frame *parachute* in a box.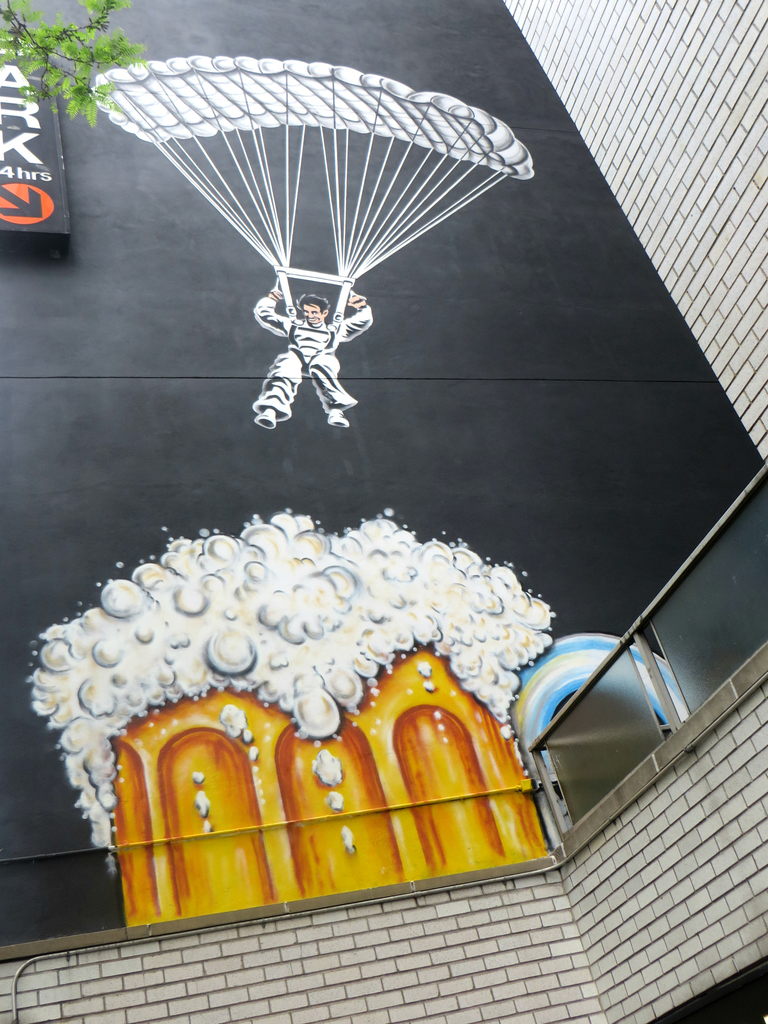
92,51,515,319.
